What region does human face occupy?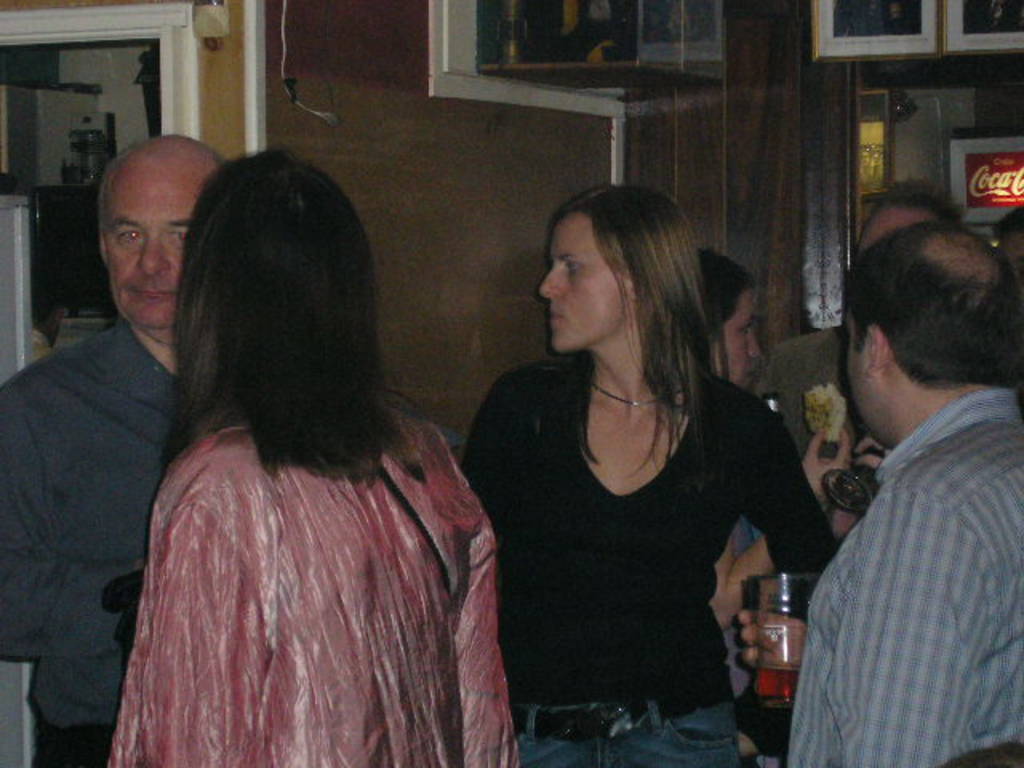
select_region(845, 318, 885, 448).
